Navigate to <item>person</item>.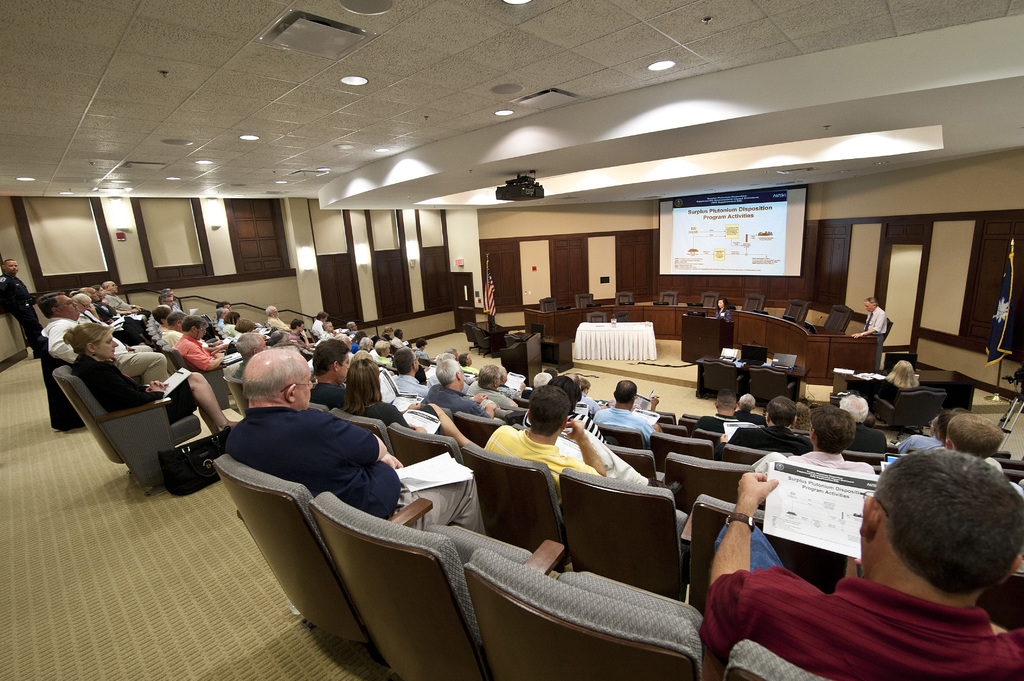
Navigation target: x1=230, y1=351, x2=489, y2=534.
